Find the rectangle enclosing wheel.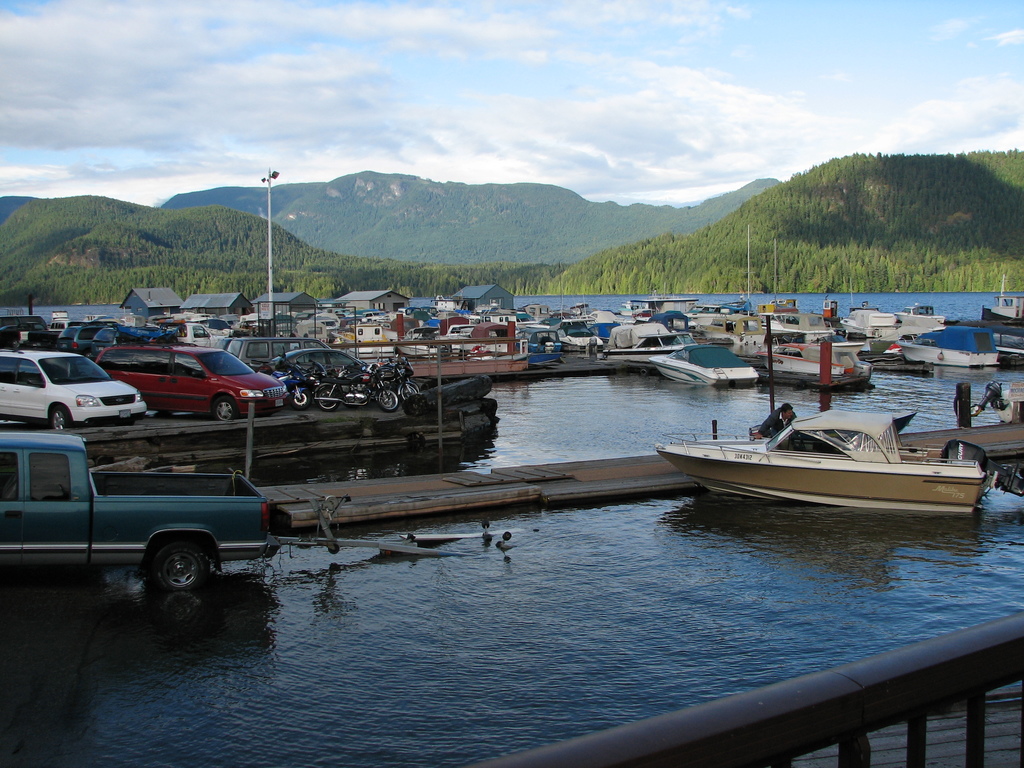
(378, 390, 396, 411).
